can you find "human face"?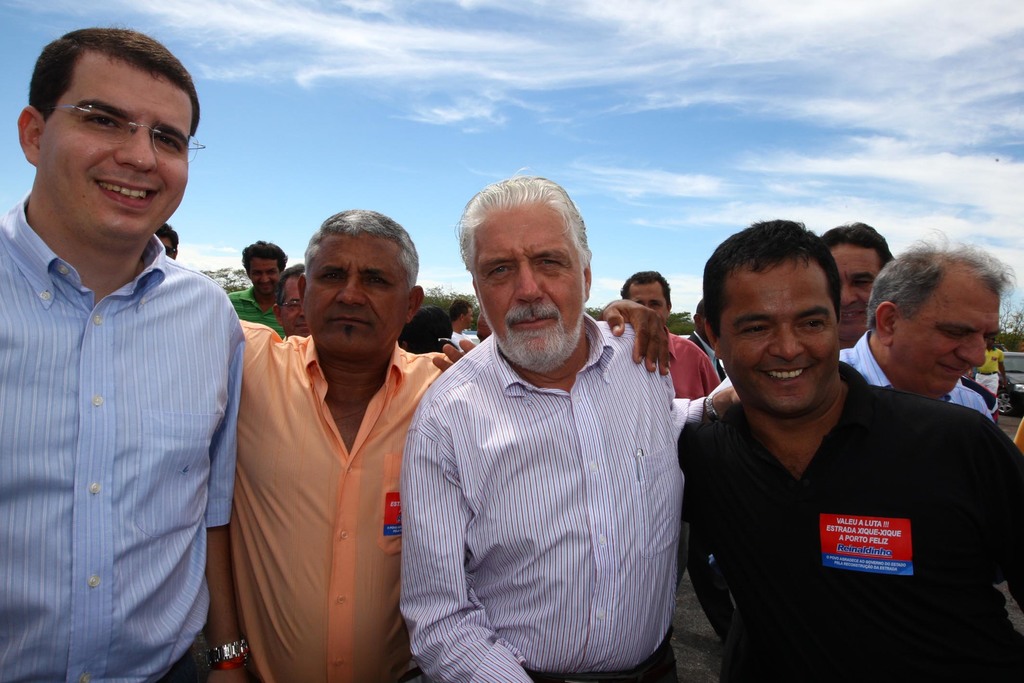
Yes, bounding box: box(36, 60, 192, 242).
